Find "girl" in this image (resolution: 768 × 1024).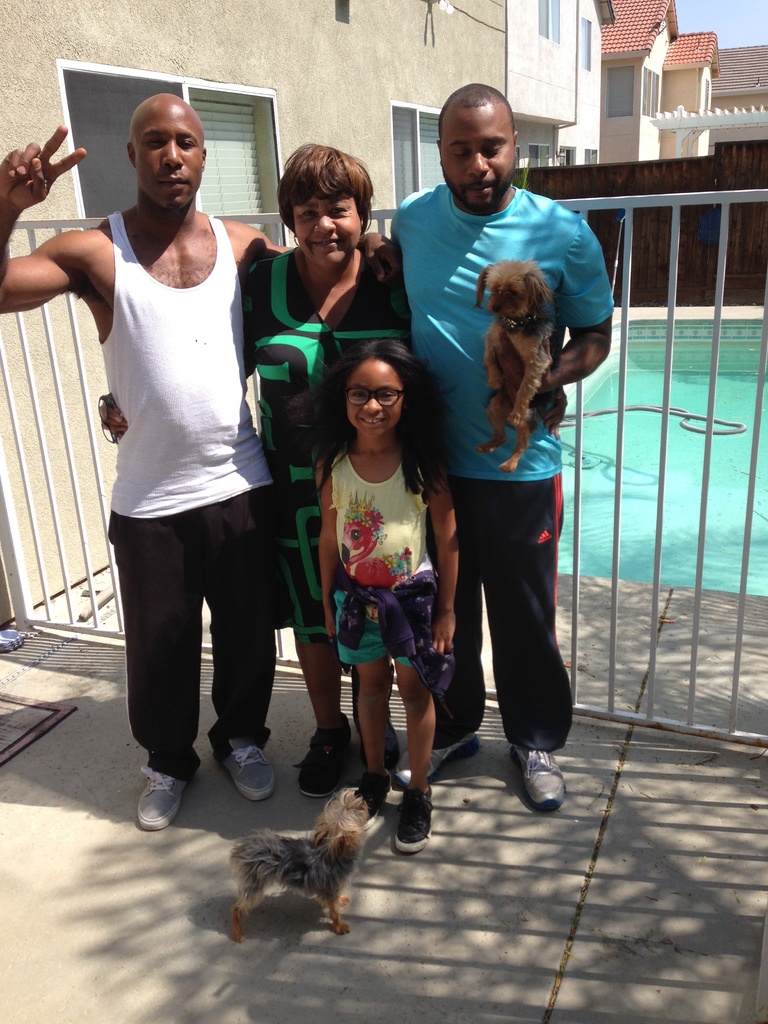
l=279, t=339, r=465, b=848.
